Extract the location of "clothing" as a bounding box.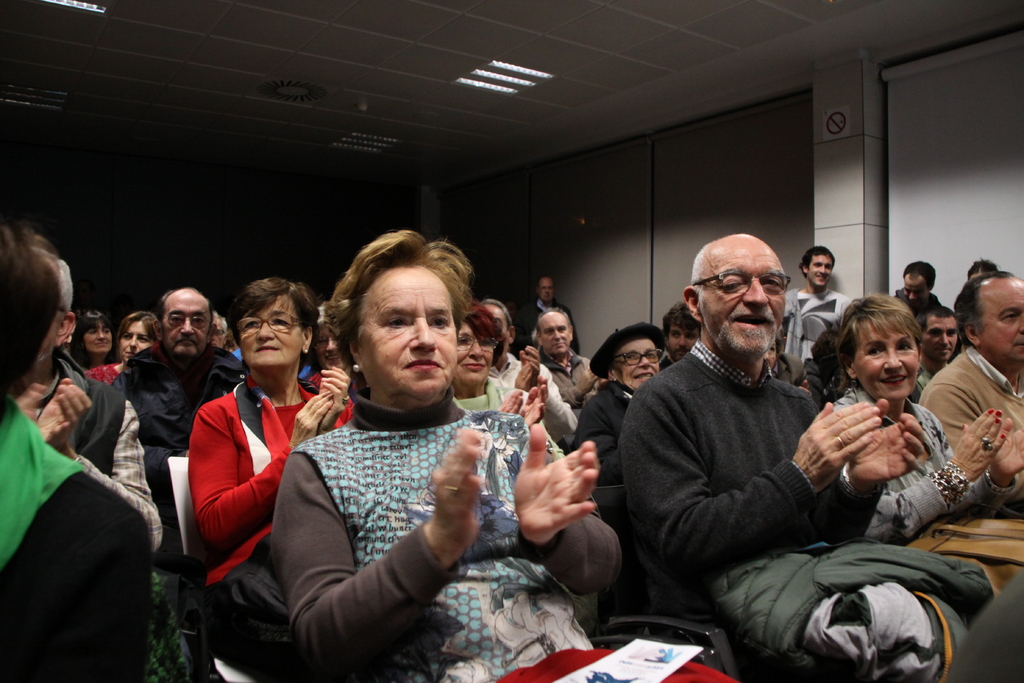
Rect(567, 373, 638, 513).
